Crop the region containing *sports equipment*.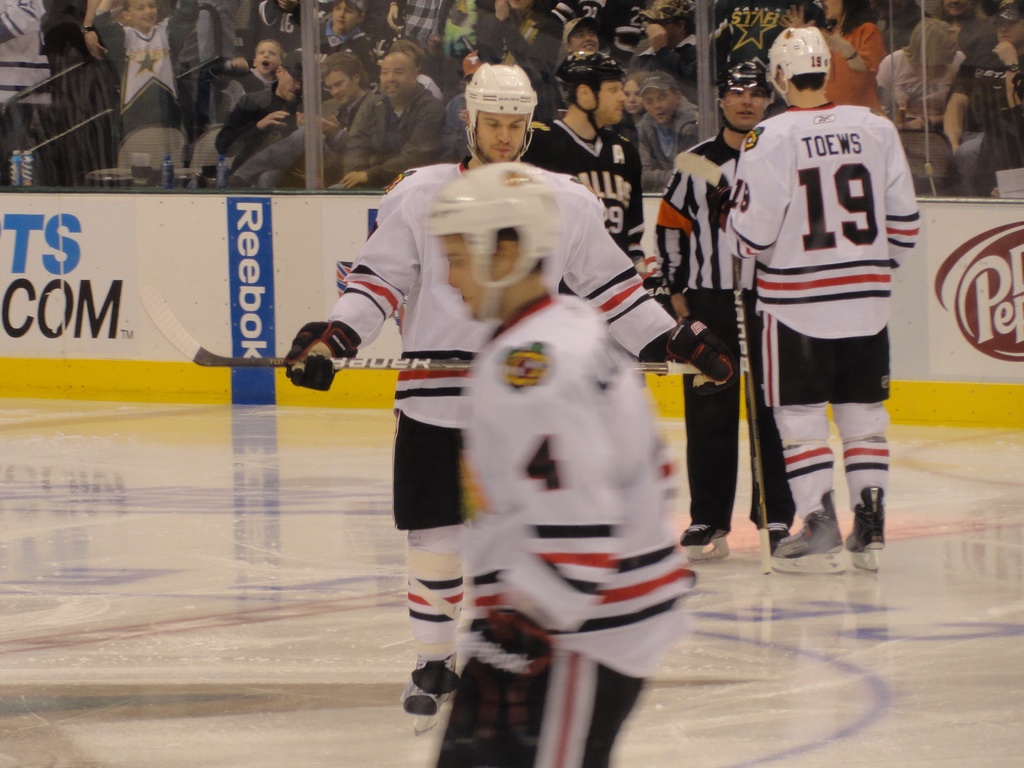
Crop region: x1=772 y1=492 x2=854 y2=577.
